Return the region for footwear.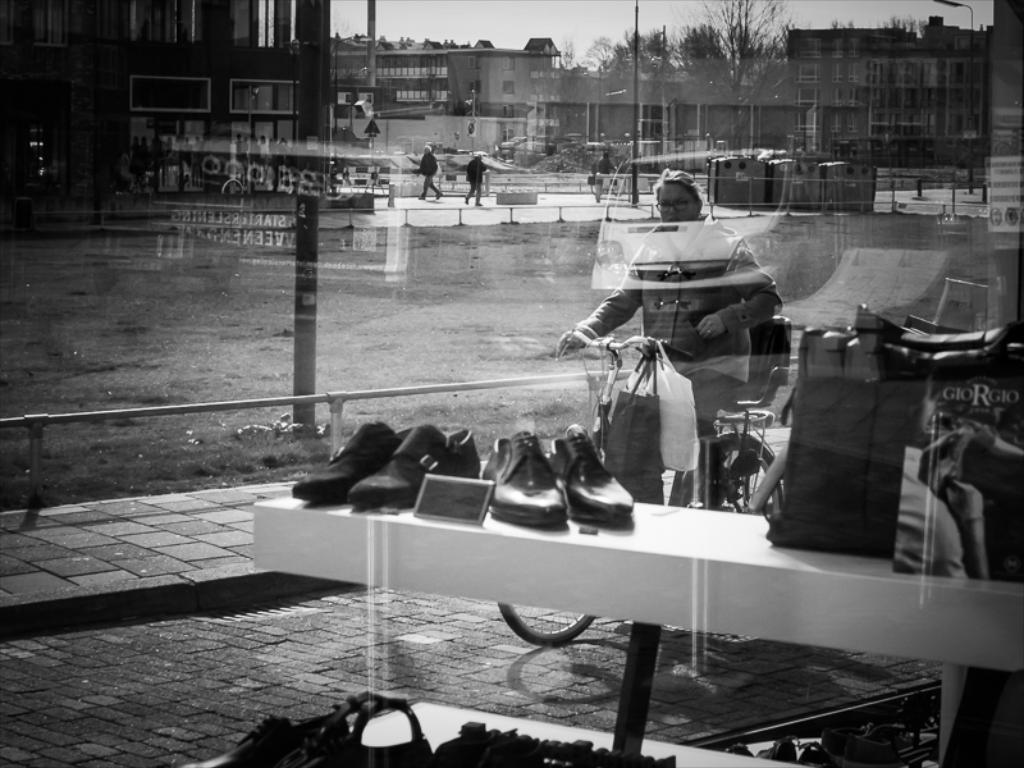
[343, 420, 477, 512].
